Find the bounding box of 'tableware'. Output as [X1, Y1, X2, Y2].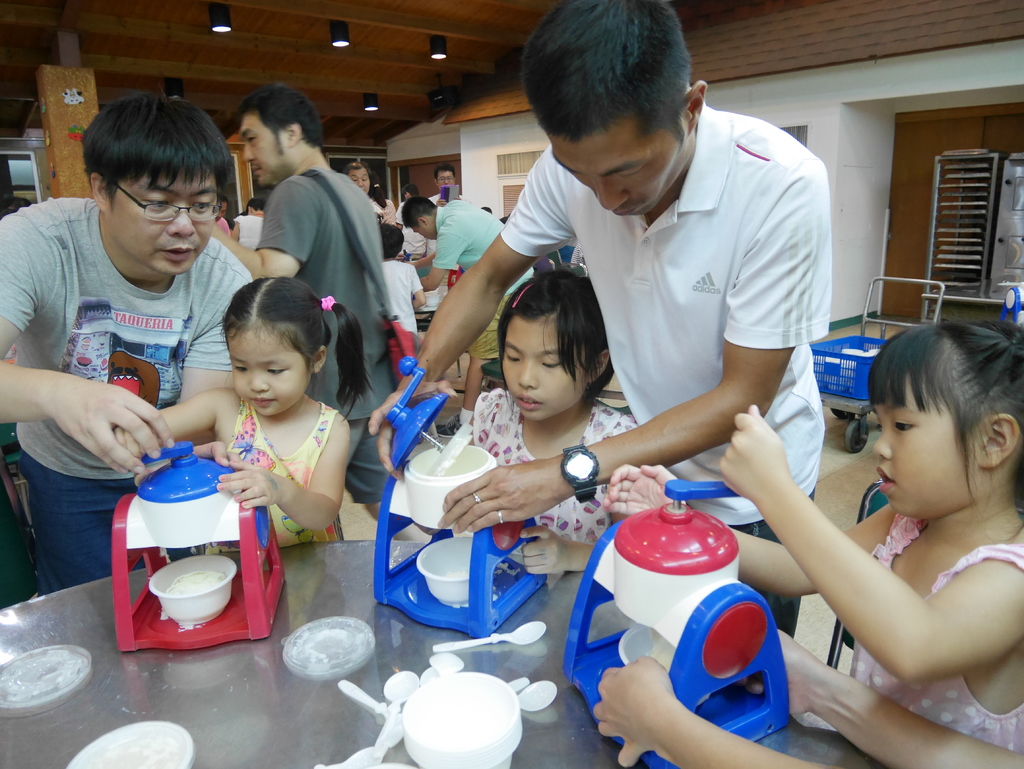
[428, 620, 547, 649].
